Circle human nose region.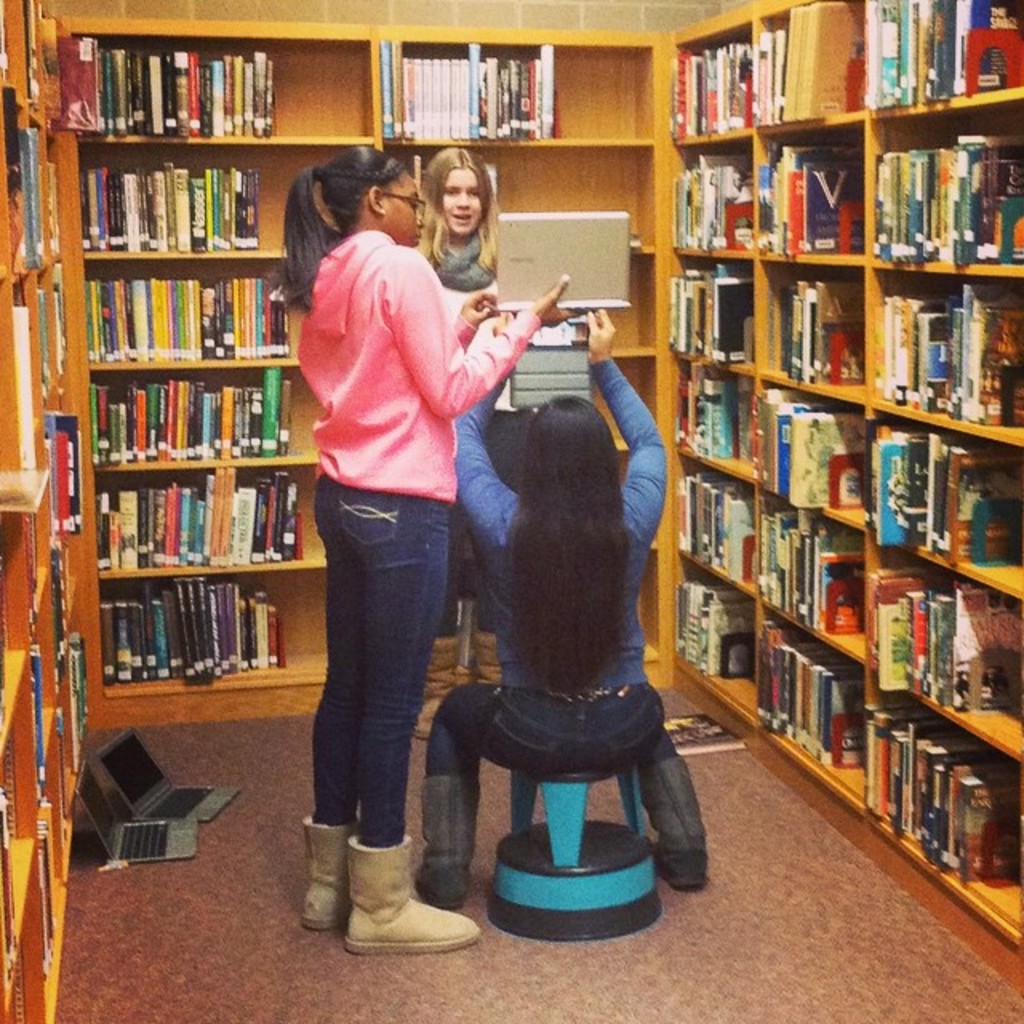
Region: left=459, top=186, right=472, bottom=208.
